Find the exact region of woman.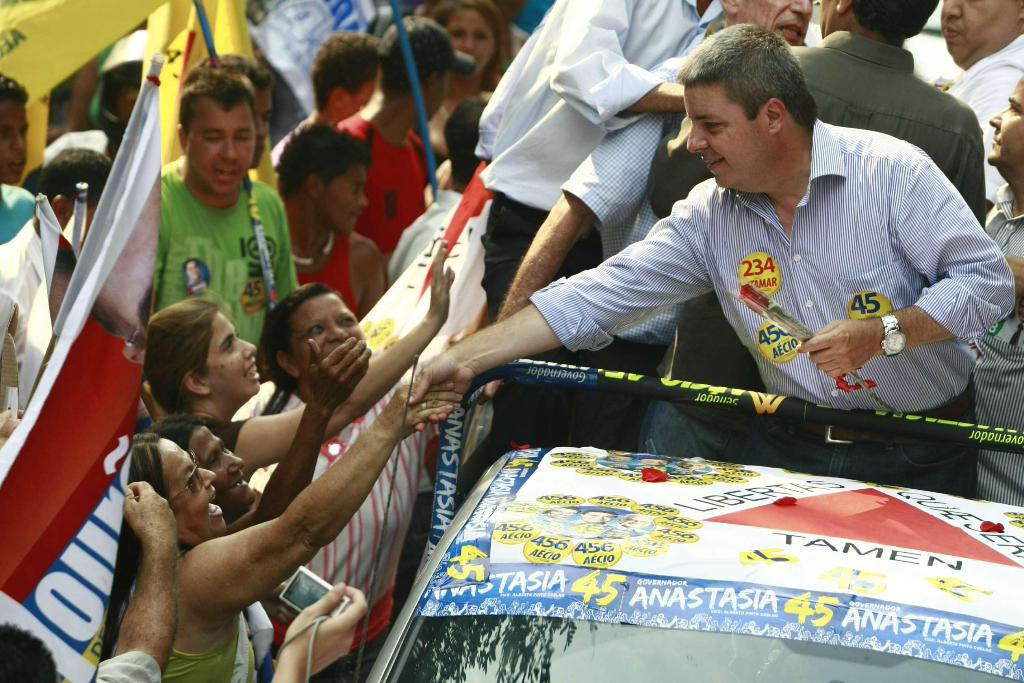
Exact region: (154,329,375,530).
